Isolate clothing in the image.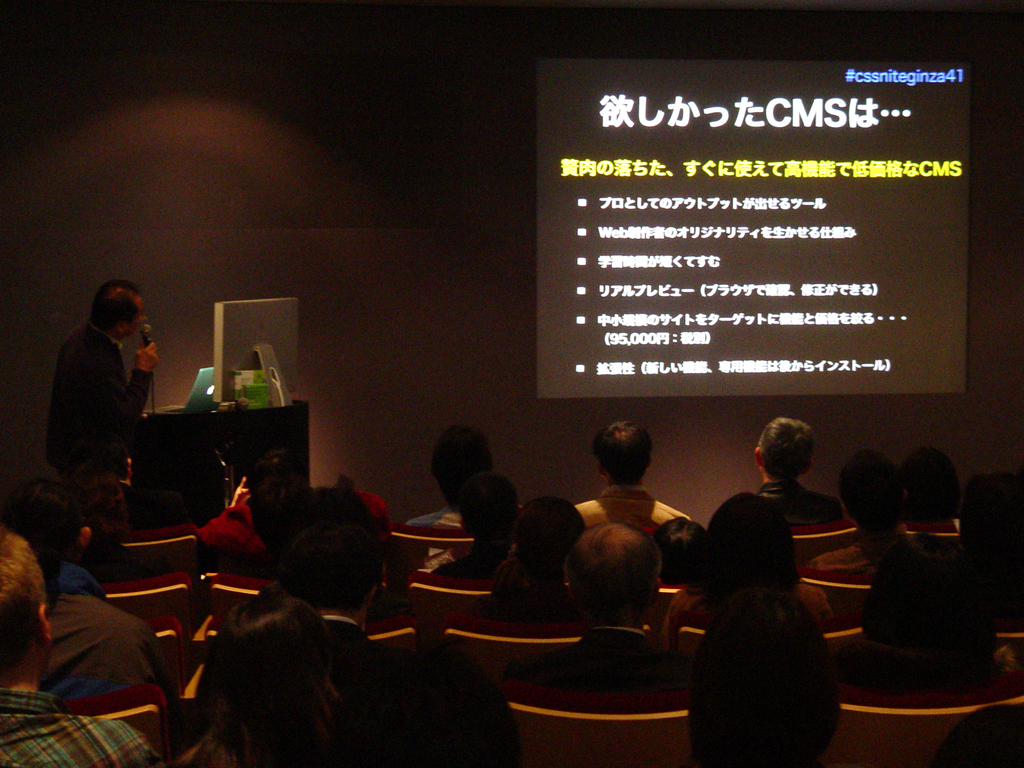
Isolated region: box(42, 283, 161, 525).
